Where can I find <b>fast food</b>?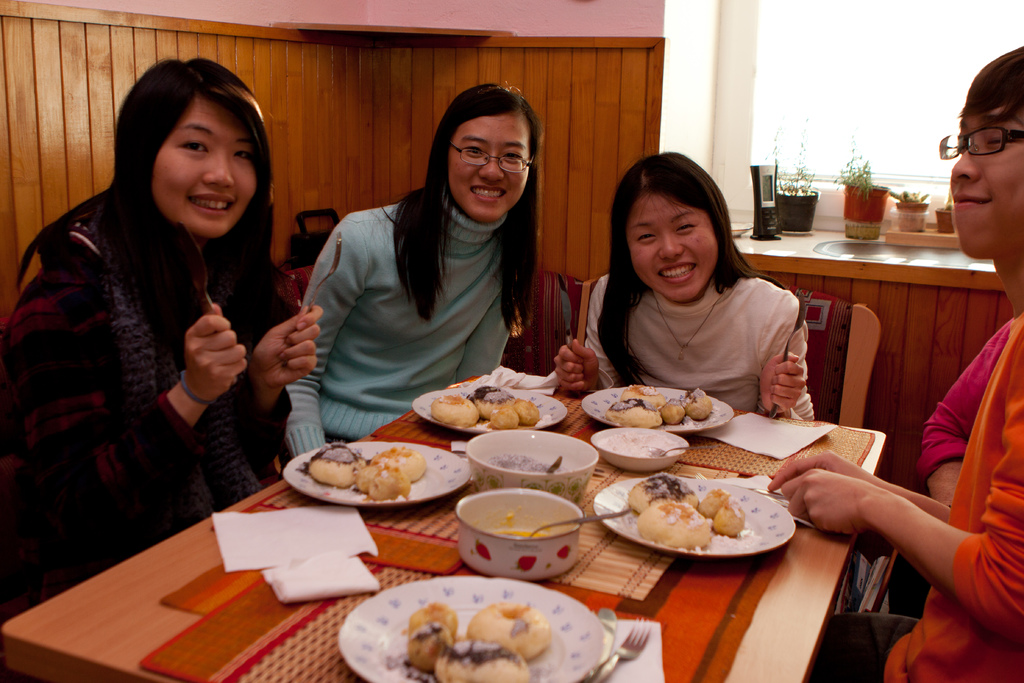
You can find it at bbox=[407, 596, 549, 682].
